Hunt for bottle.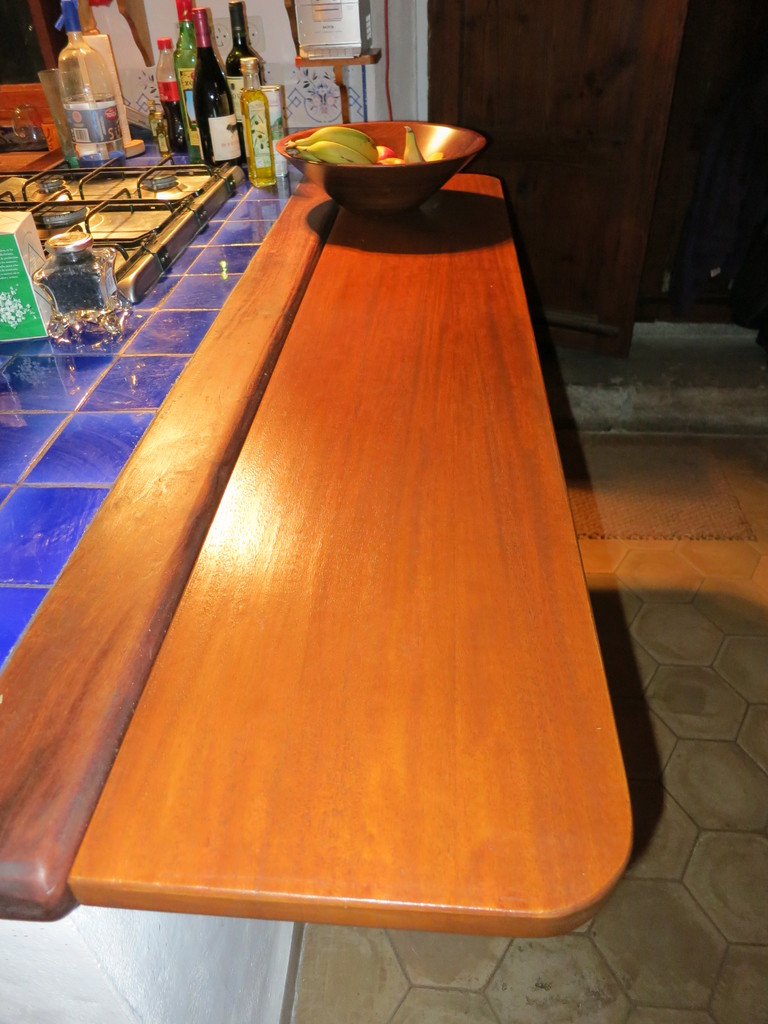
Hunted down at 222,0,287,141.
